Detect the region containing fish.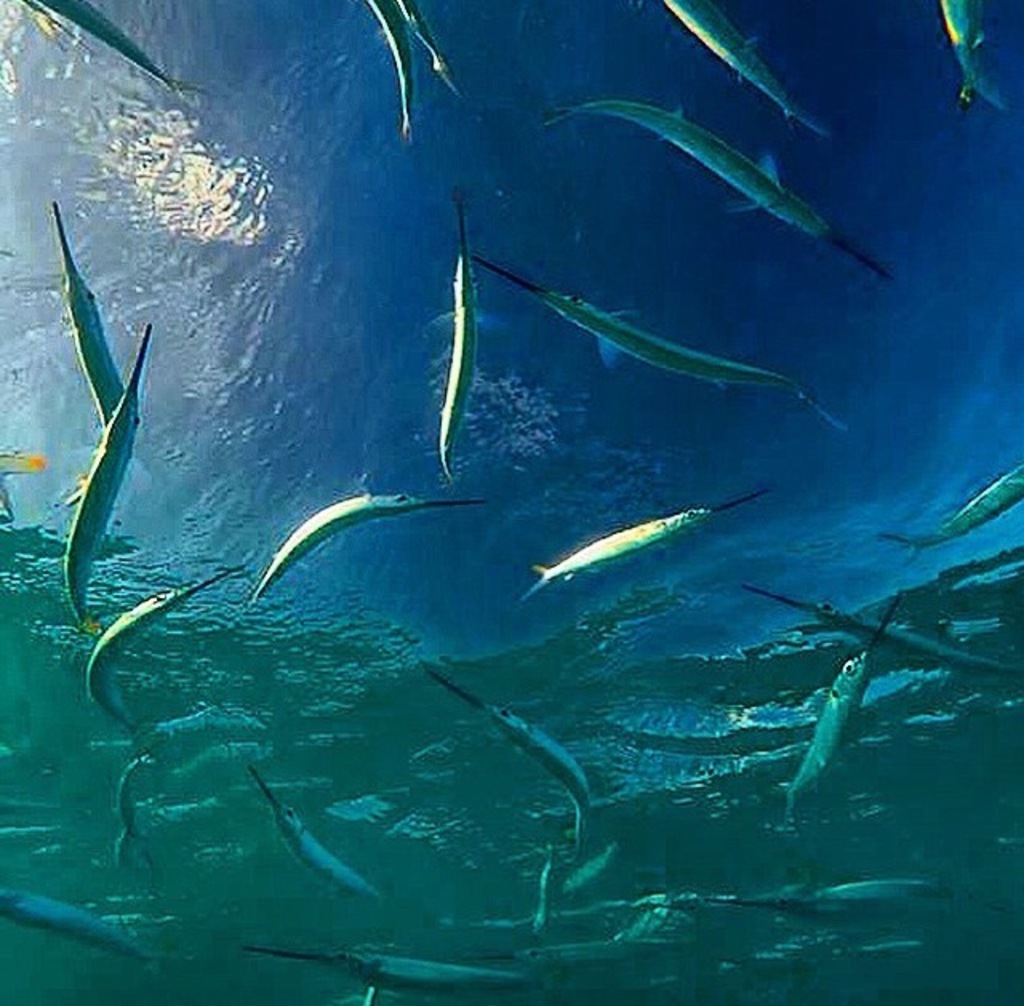
<box>26,0,206,101</box>.
